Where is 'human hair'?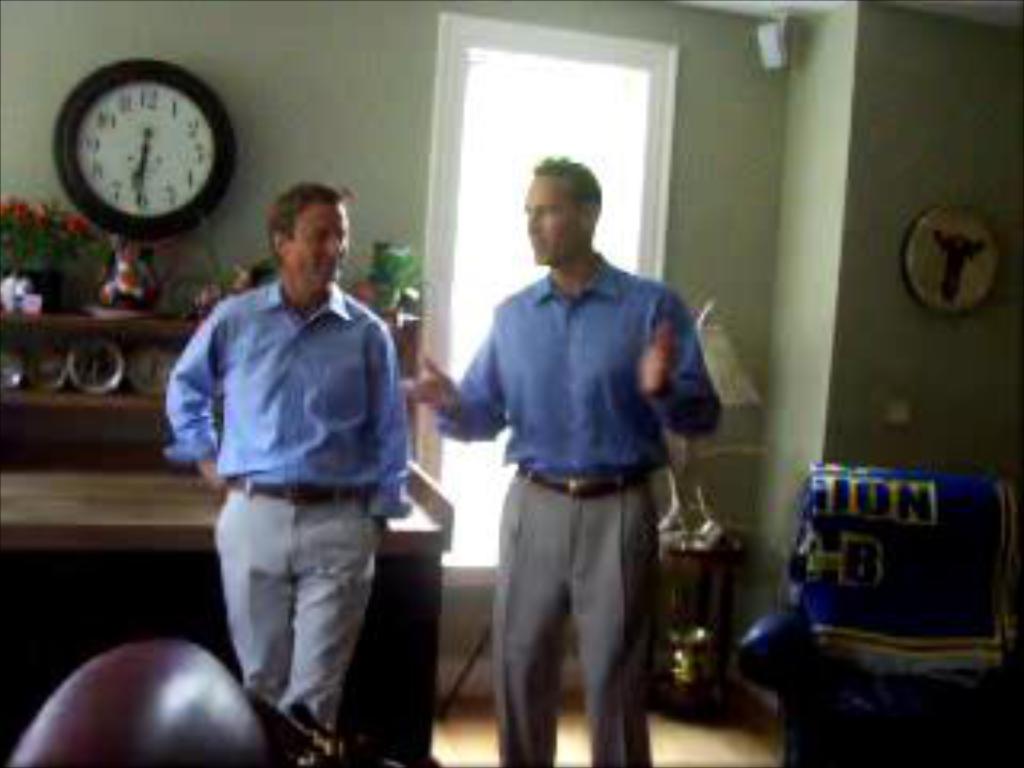
(525, 157, 605, 218).
